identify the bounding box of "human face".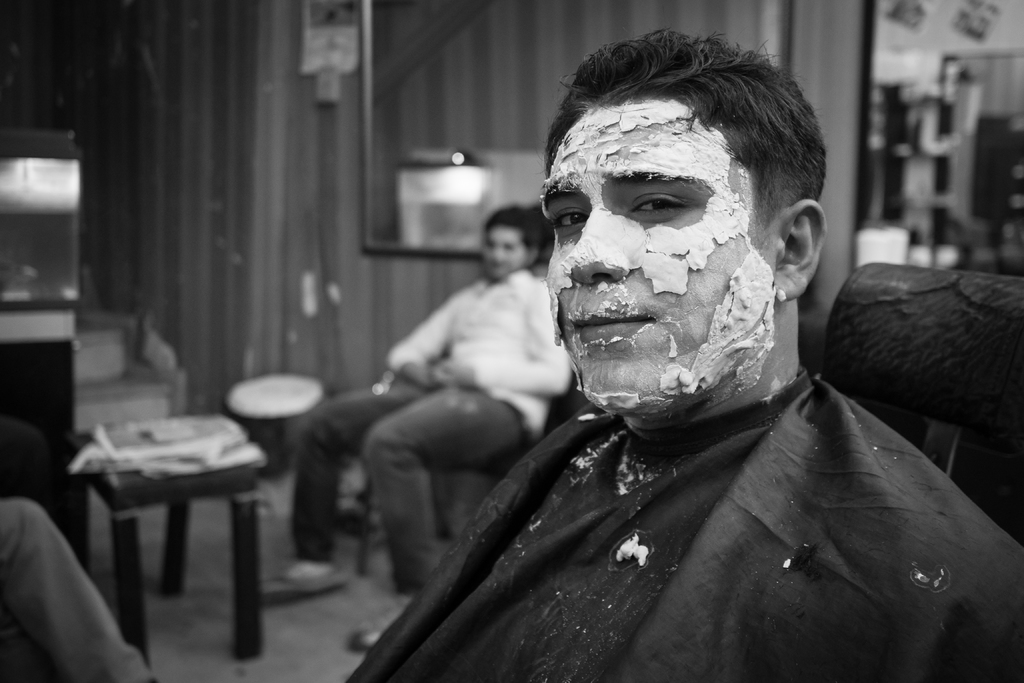
(480,229,531,279).
